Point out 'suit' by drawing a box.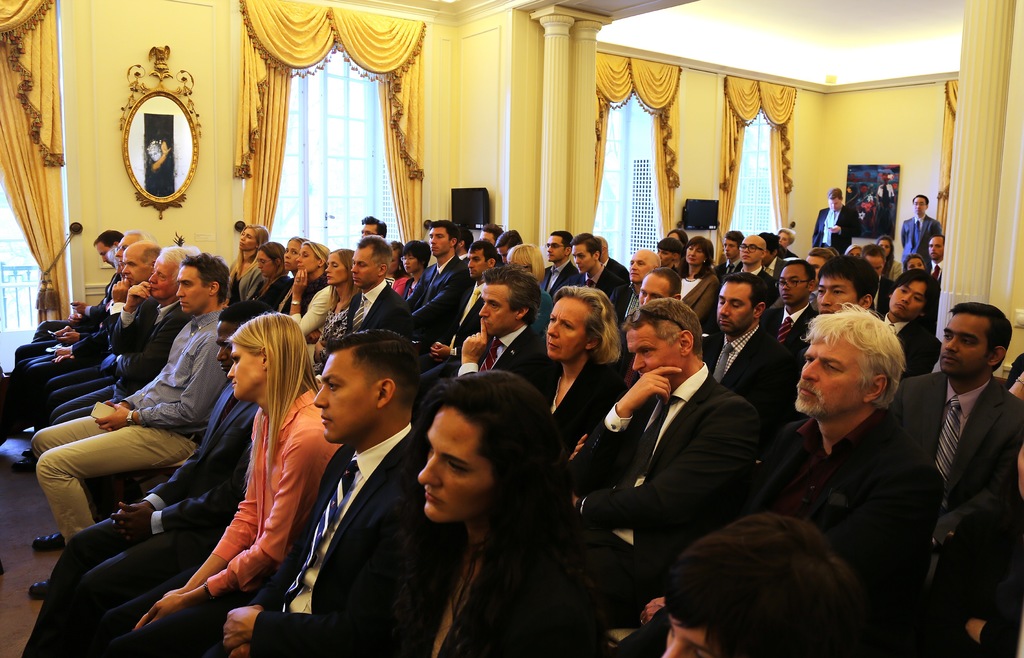
pyautogui.locateOnScreen(888, 368, 1023, 601).
